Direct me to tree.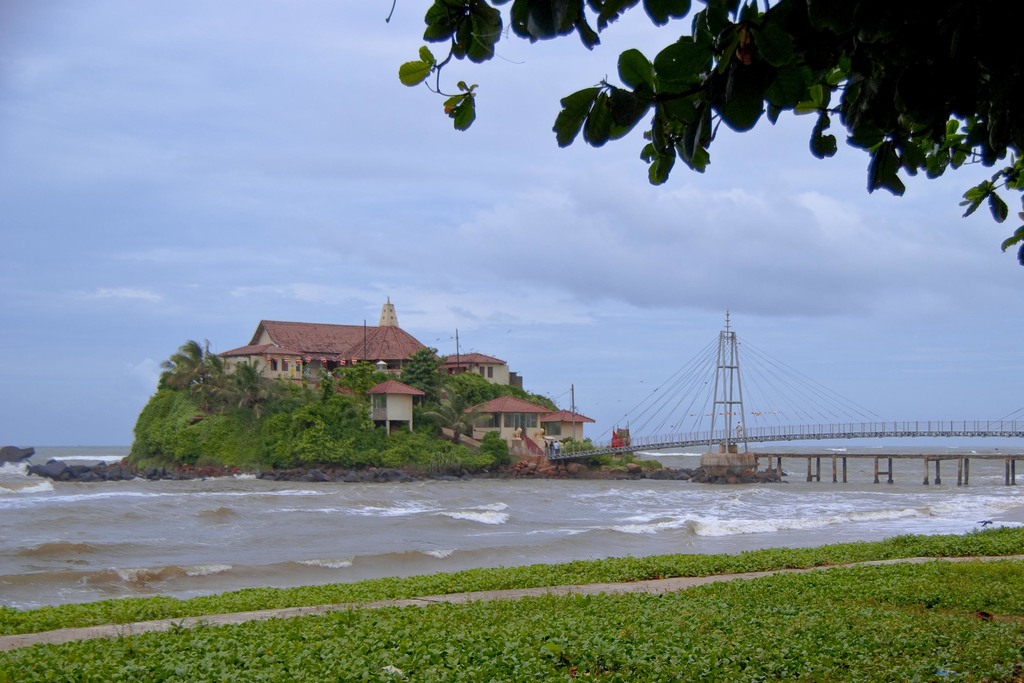
Direction: locate(532, 395, 546, 409).
